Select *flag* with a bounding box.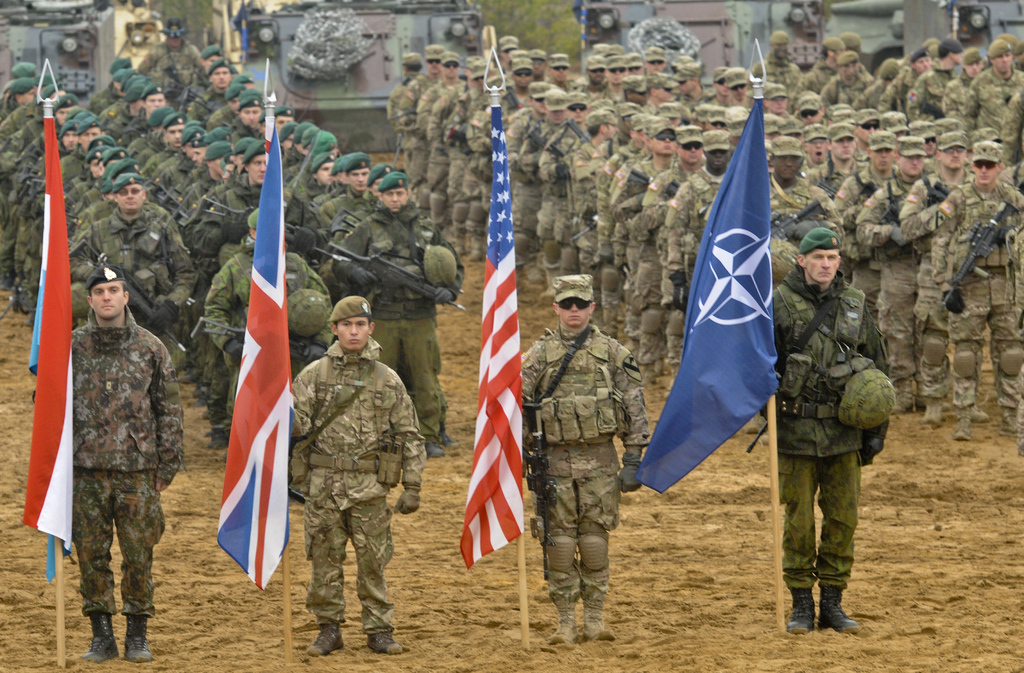
[462, 95, 536, 567].
